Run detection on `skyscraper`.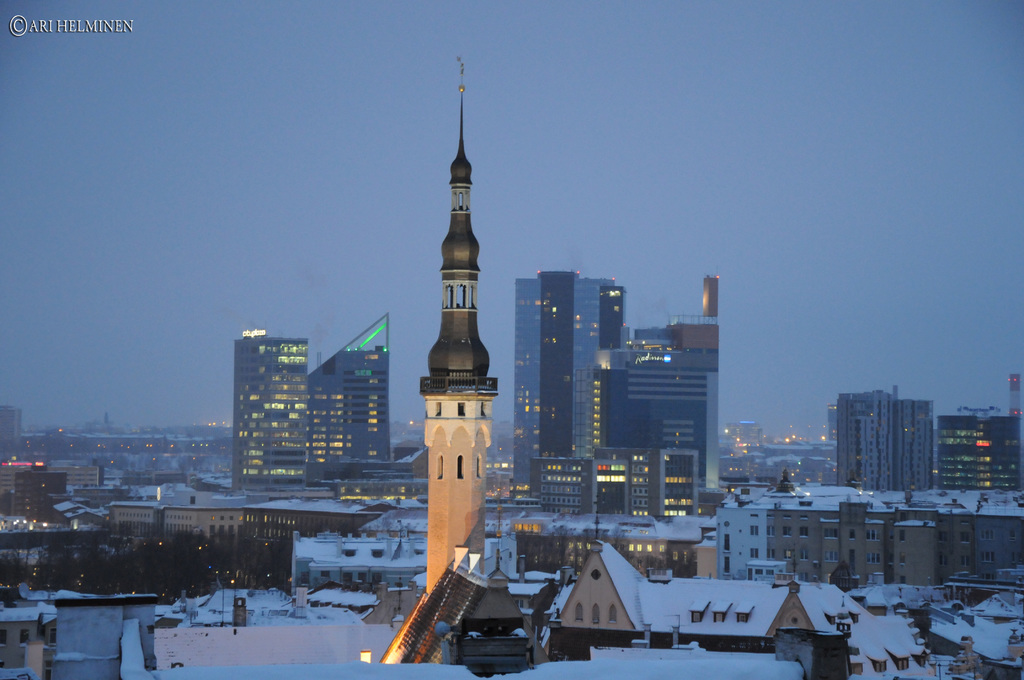
Result: {"x1": 230, "y1": 328, "x2": 308, "y2": 494}.
